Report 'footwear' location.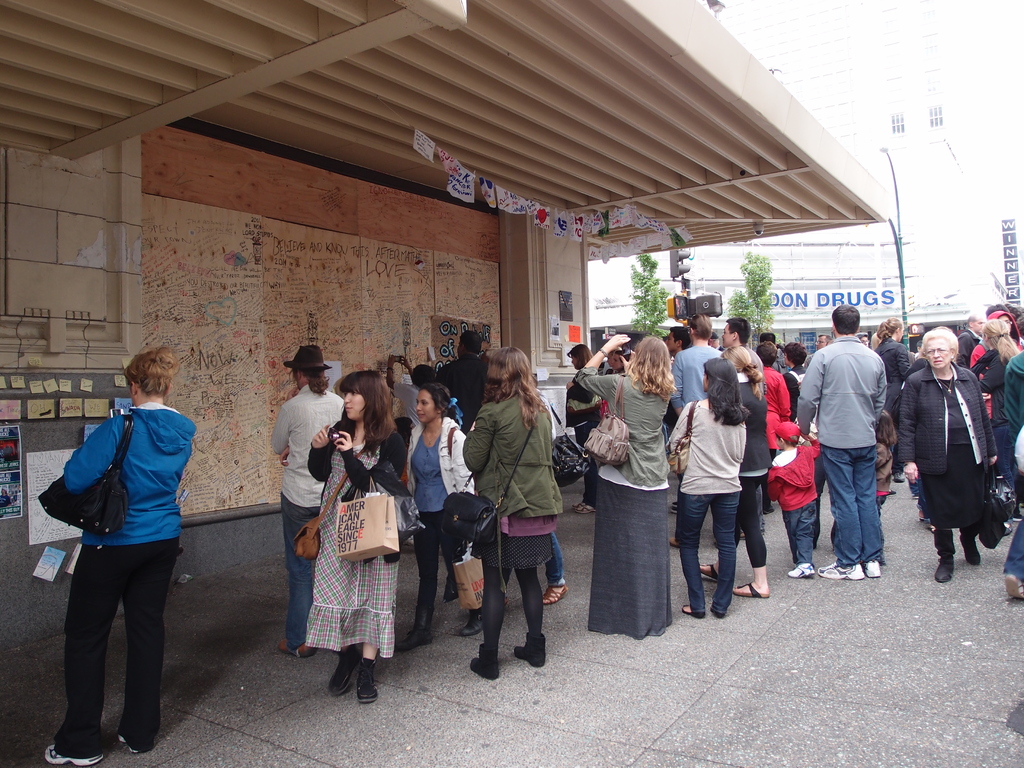
Report: region(468, 642, 503, 679).
